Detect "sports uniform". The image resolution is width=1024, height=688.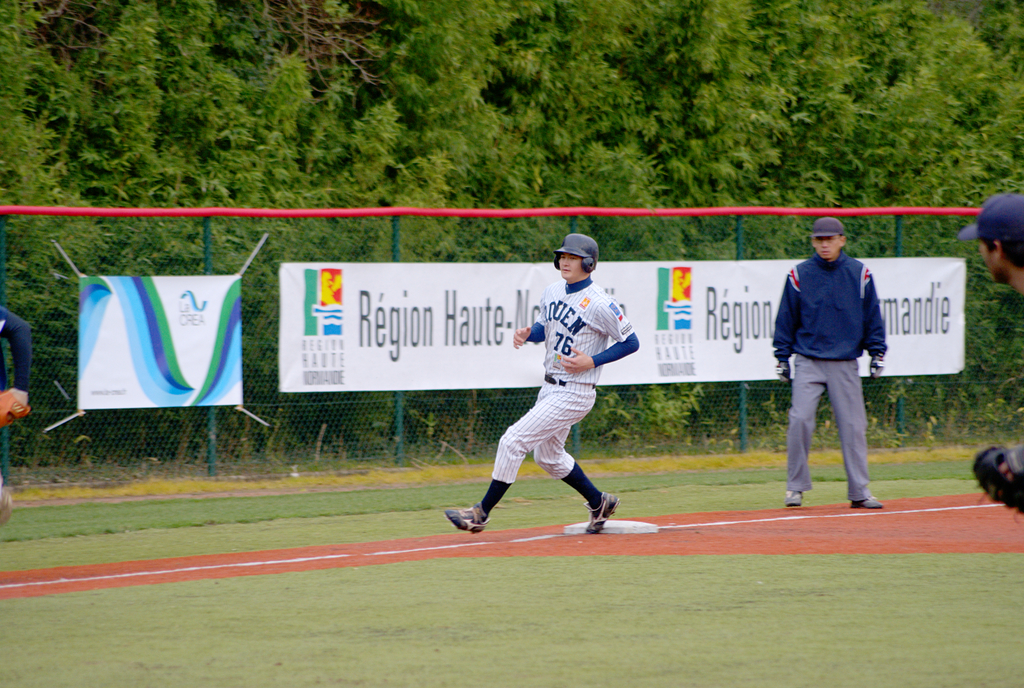
bbox(0, 305, 31, 487).
